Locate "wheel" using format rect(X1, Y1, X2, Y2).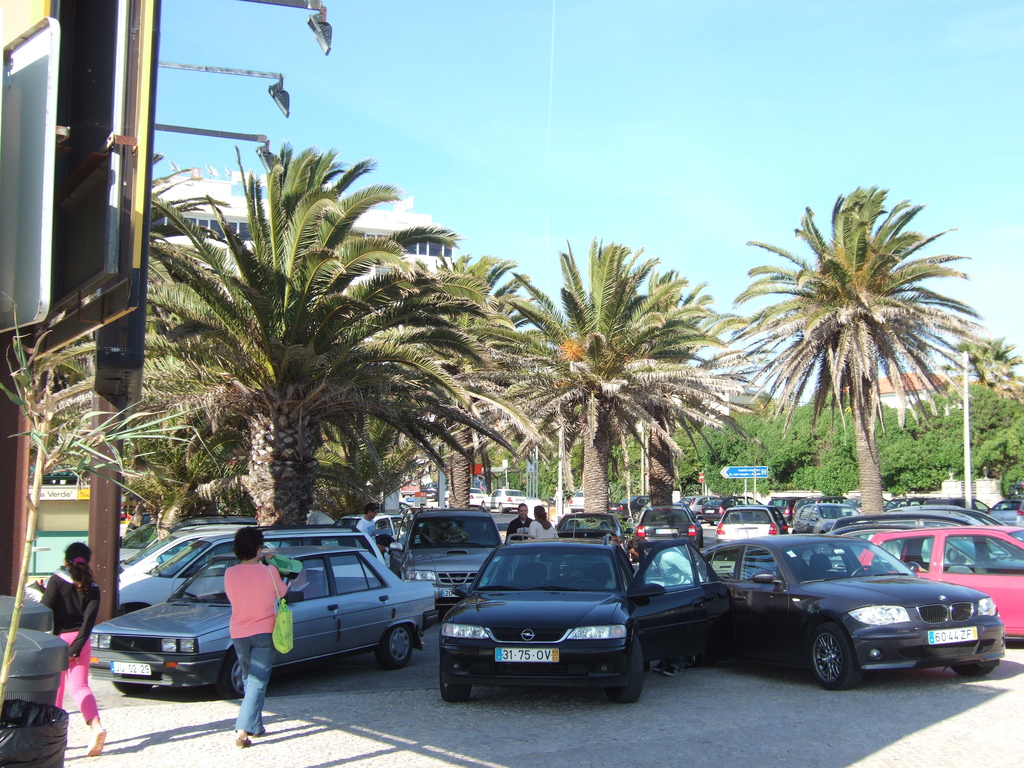
rect(567, 578, 602, 589).
